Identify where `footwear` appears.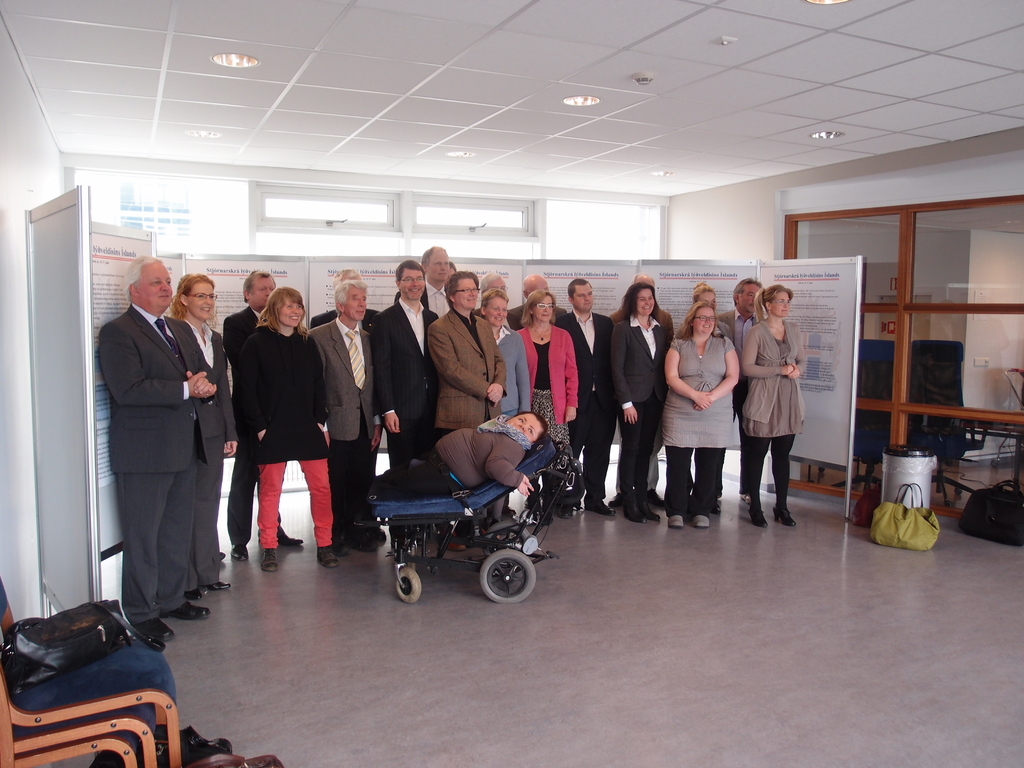
Appears at detection(739, 495, 749, 502).
